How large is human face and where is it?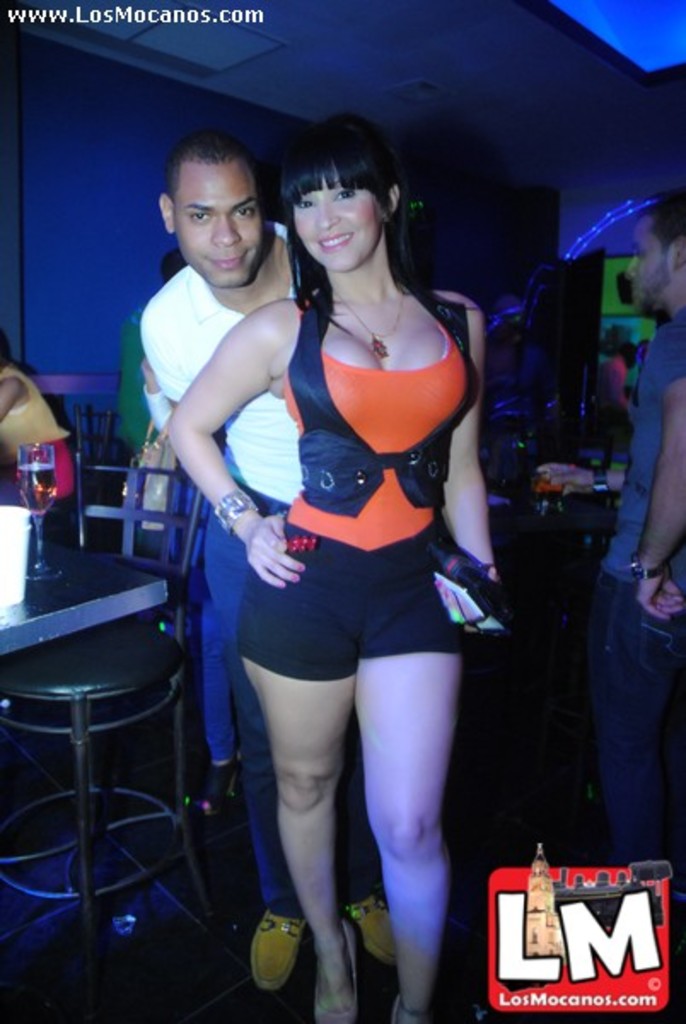
Bounding box: Rect(295, 166, 375, 270).
